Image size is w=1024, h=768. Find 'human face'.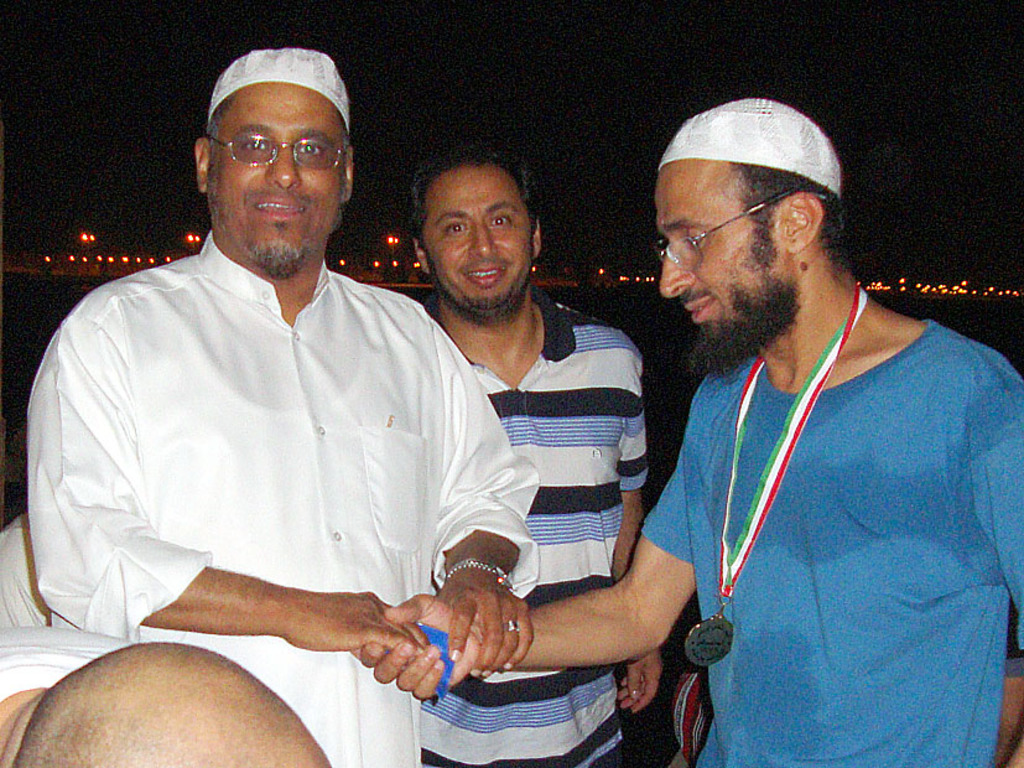
206,88,345,263.
